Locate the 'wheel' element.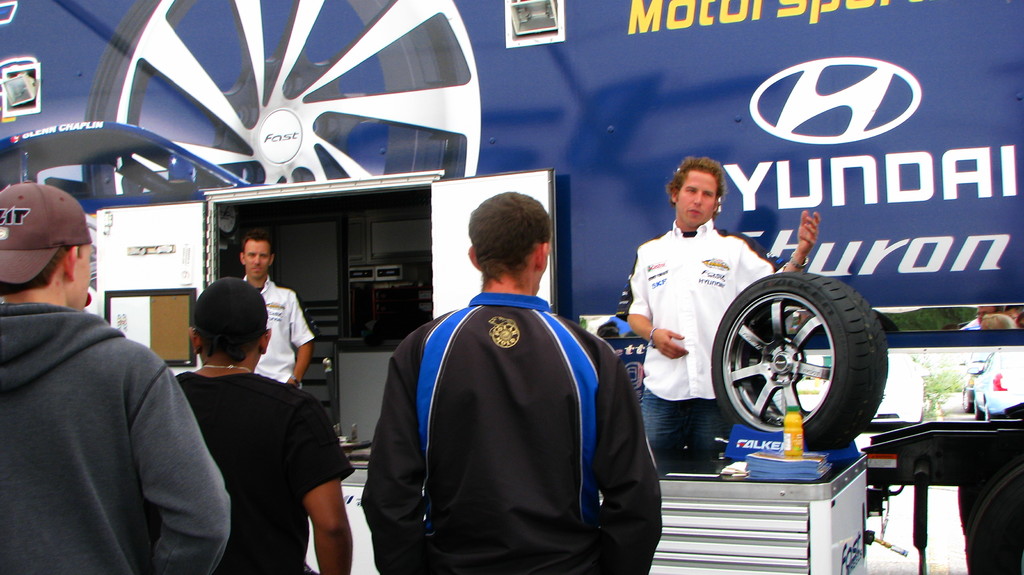
Element bbox: 962, 389, 970, 409.
